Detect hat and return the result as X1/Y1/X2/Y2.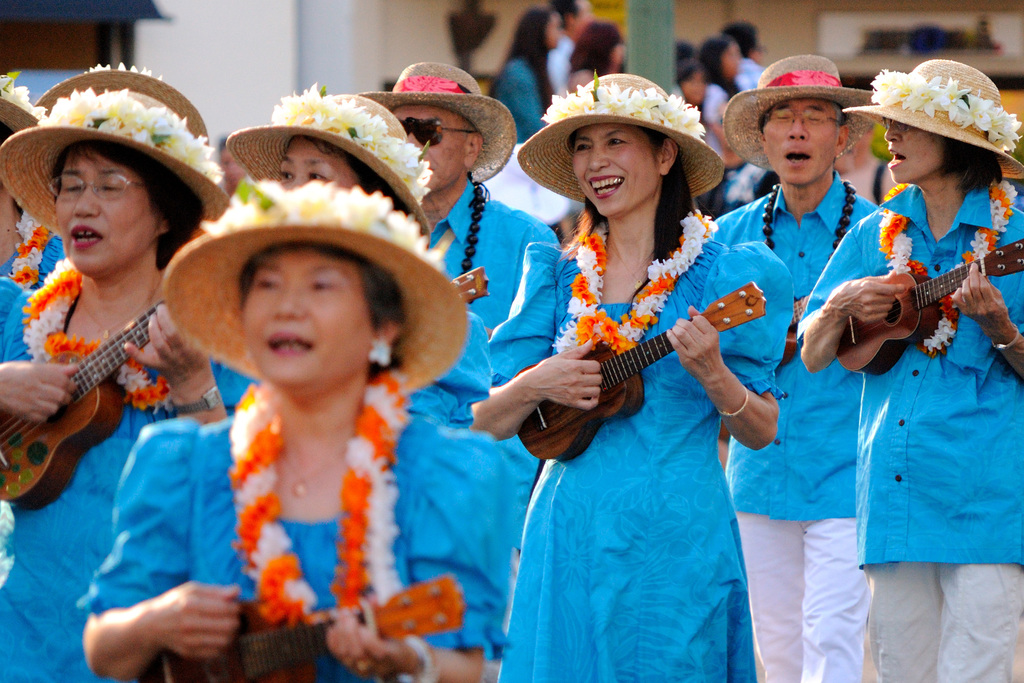
722/56/882/174.
